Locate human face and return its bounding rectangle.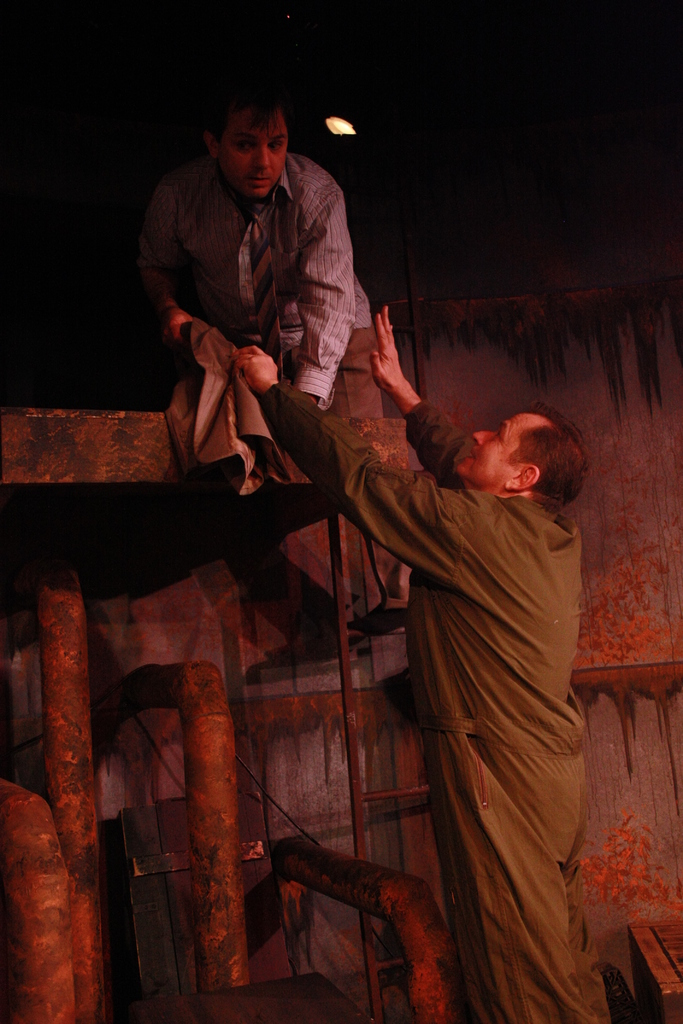
bbox=[220, 106, 291, 197].
